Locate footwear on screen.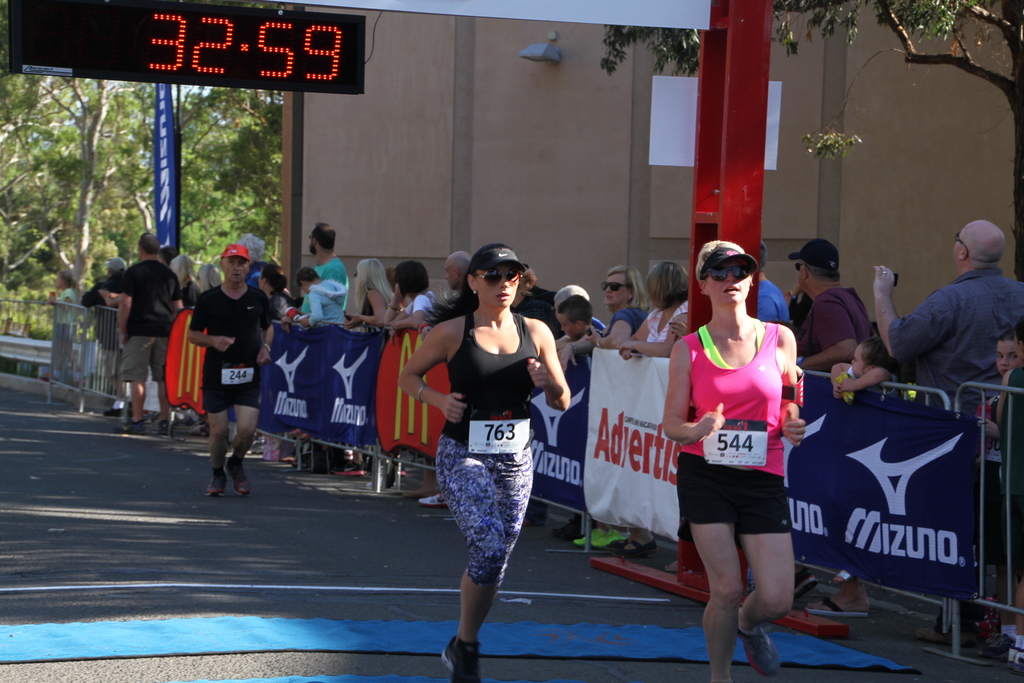
On screen at detection(552, 514, 579, 540).
